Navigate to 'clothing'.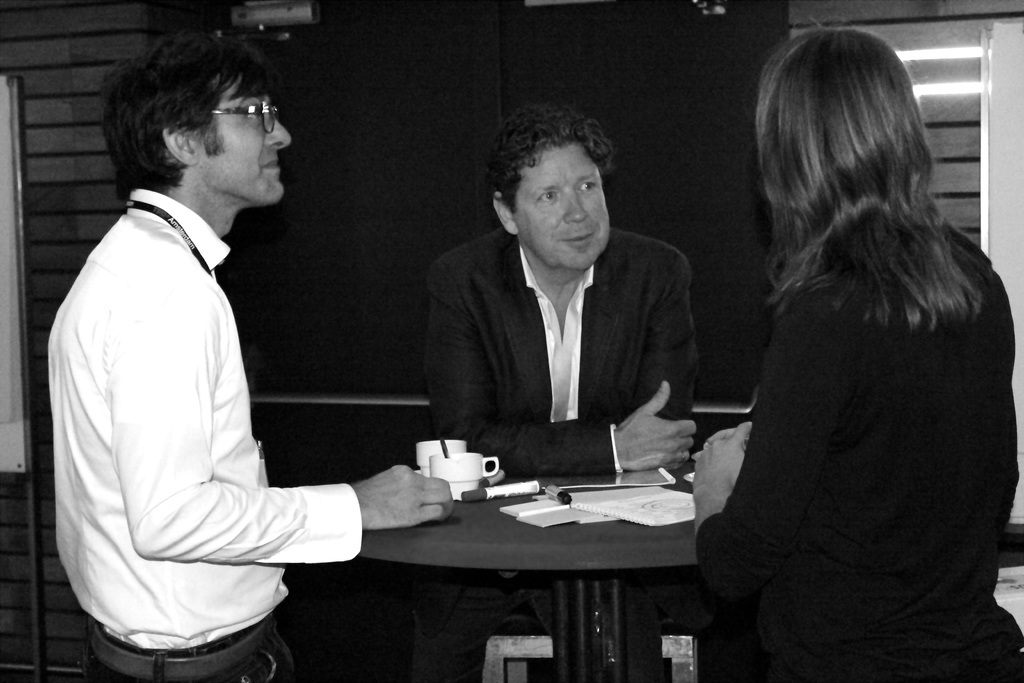
Navigation target: Rect(404, 226, 698, 682).
